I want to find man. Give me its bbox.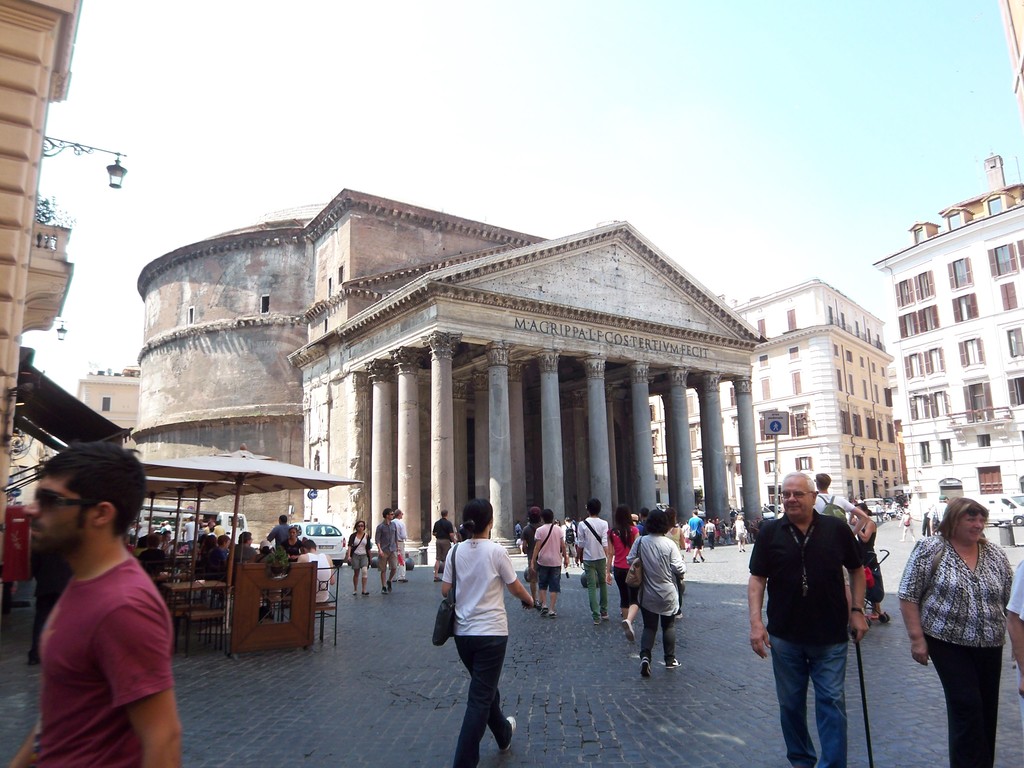
[682,516,692,552].
